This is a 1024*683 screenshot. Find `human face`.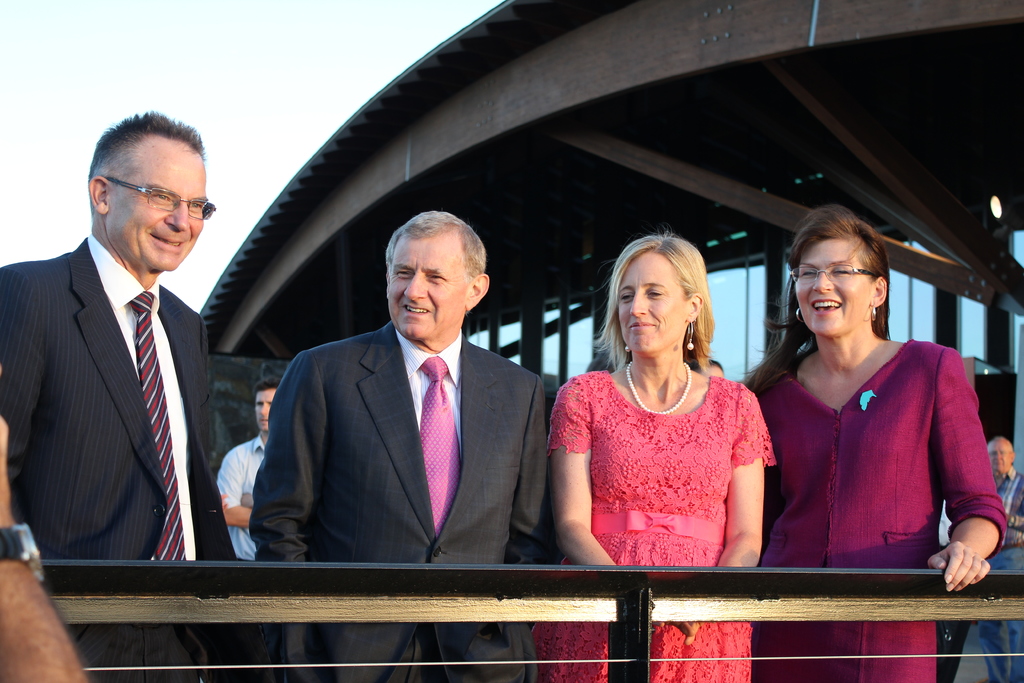
Bounding box: region(102, 146, 200, 270).
